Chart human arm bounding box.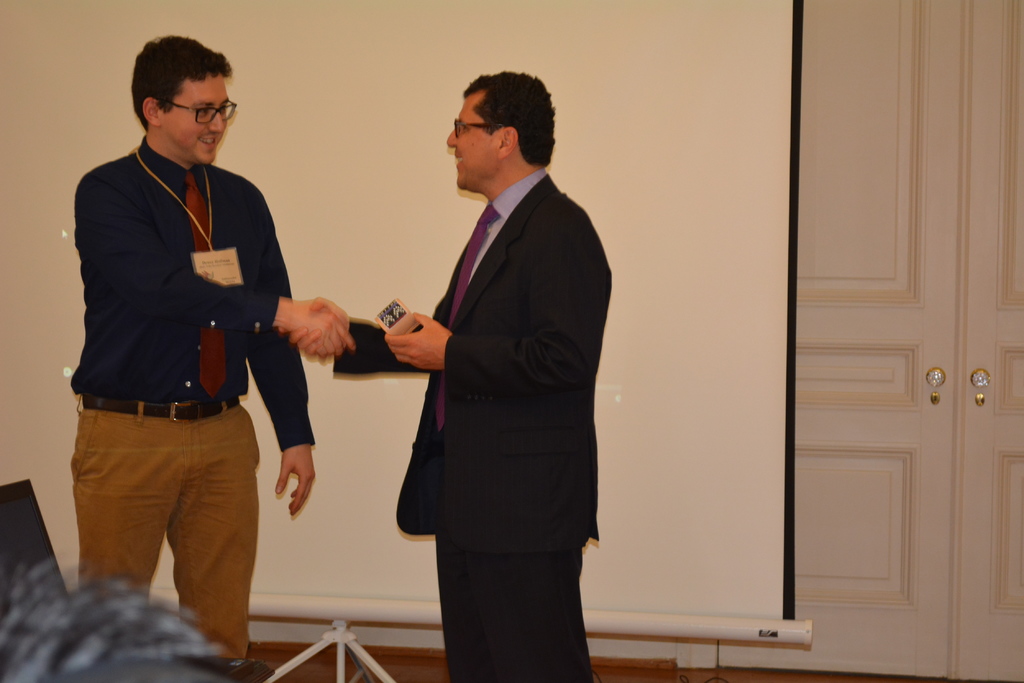
Charted: (245,194,319,510).
